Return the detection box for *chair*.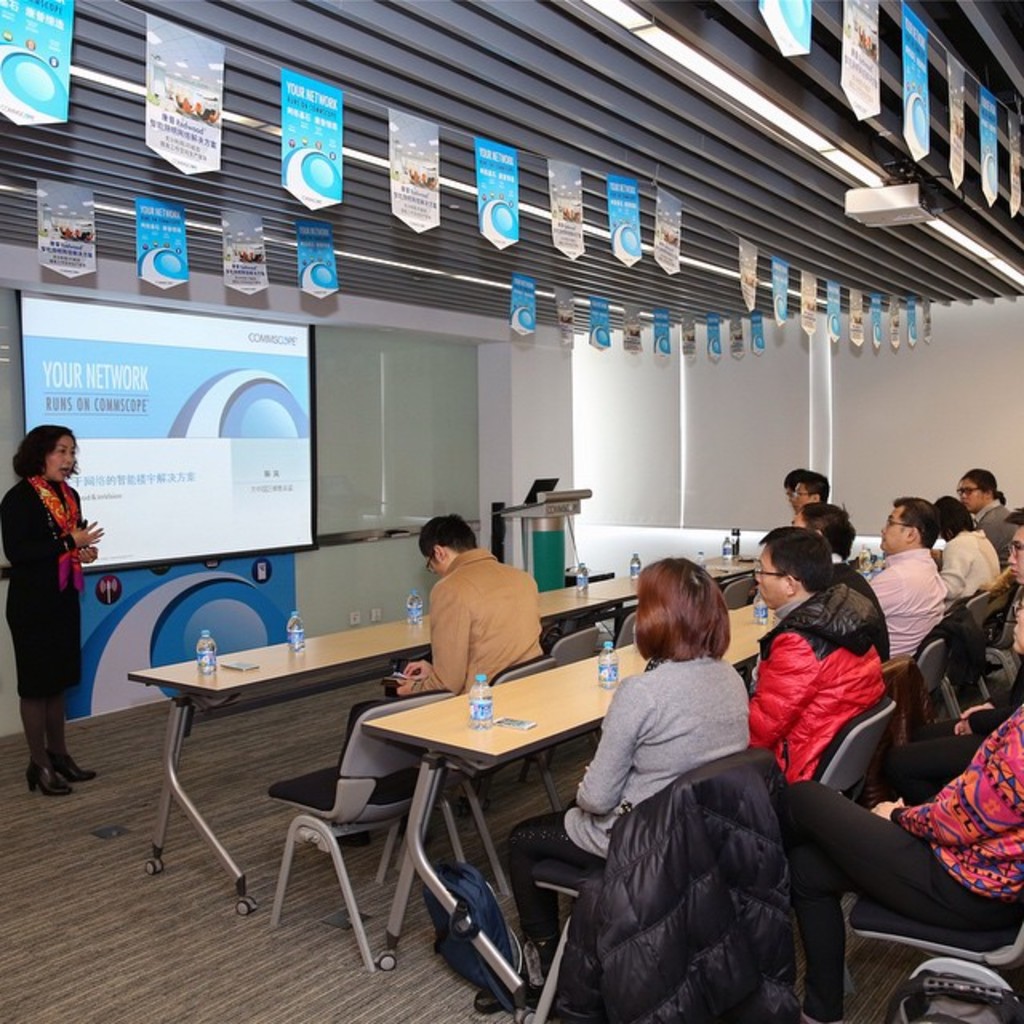
box(915, 635, 949, 731).
